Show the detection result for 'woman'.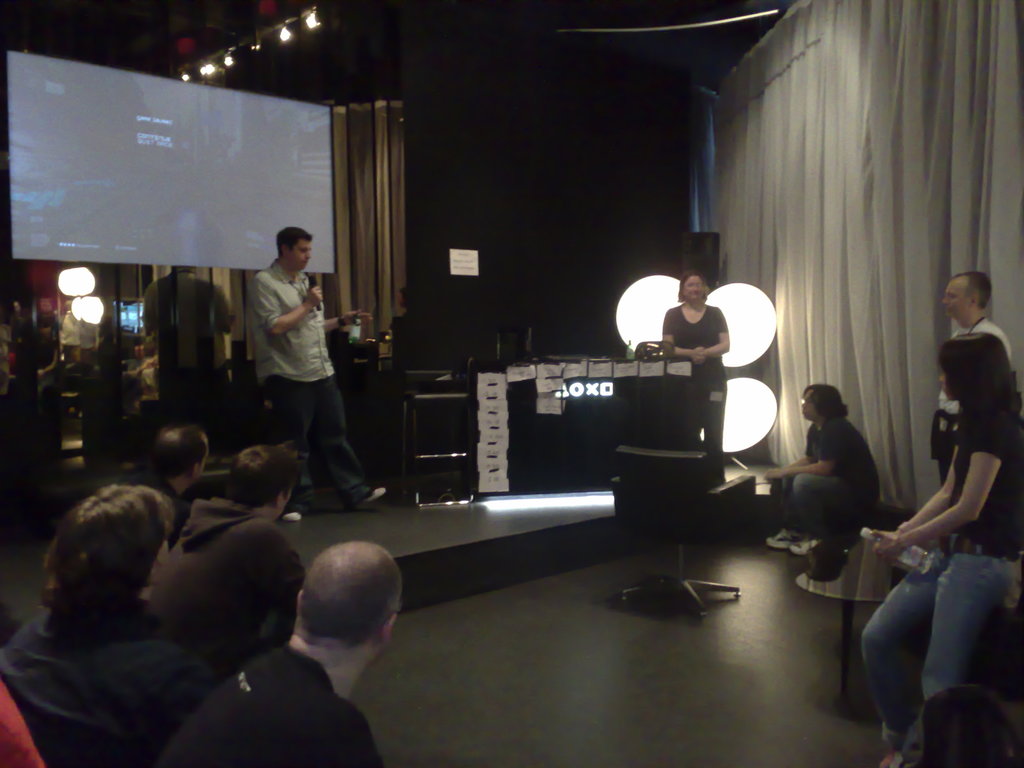
663, 269, 729, 479.
